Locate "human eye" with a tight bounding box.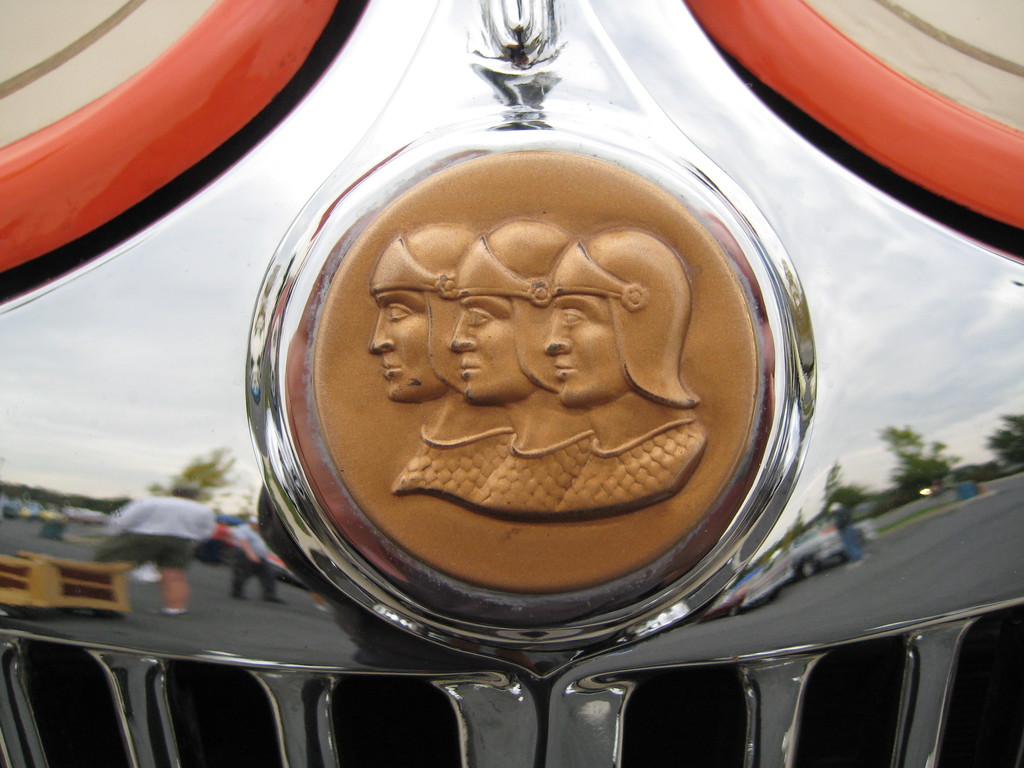
left=467, top=304, right=495, bottom=326.
